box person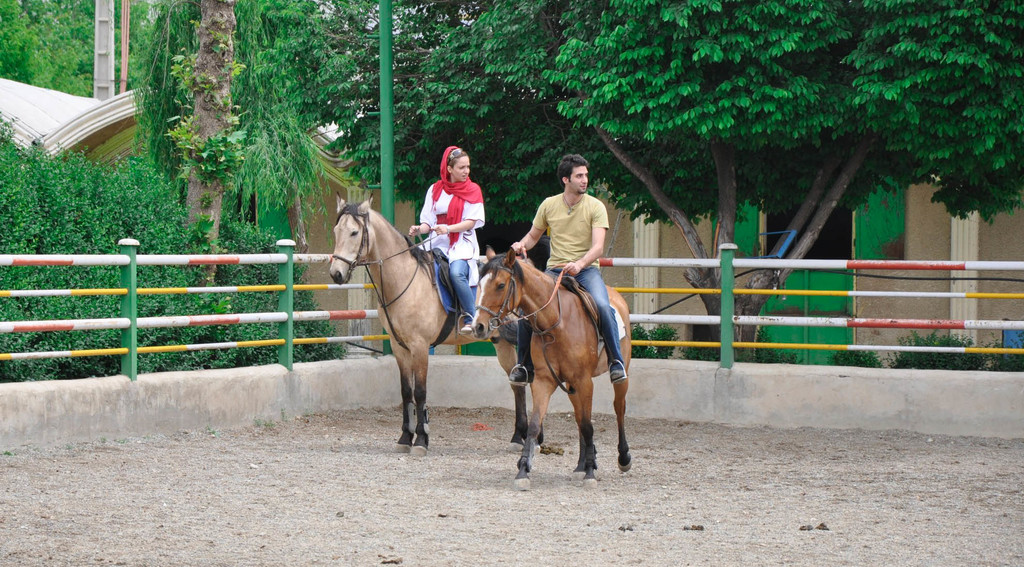
415 130 495 305
